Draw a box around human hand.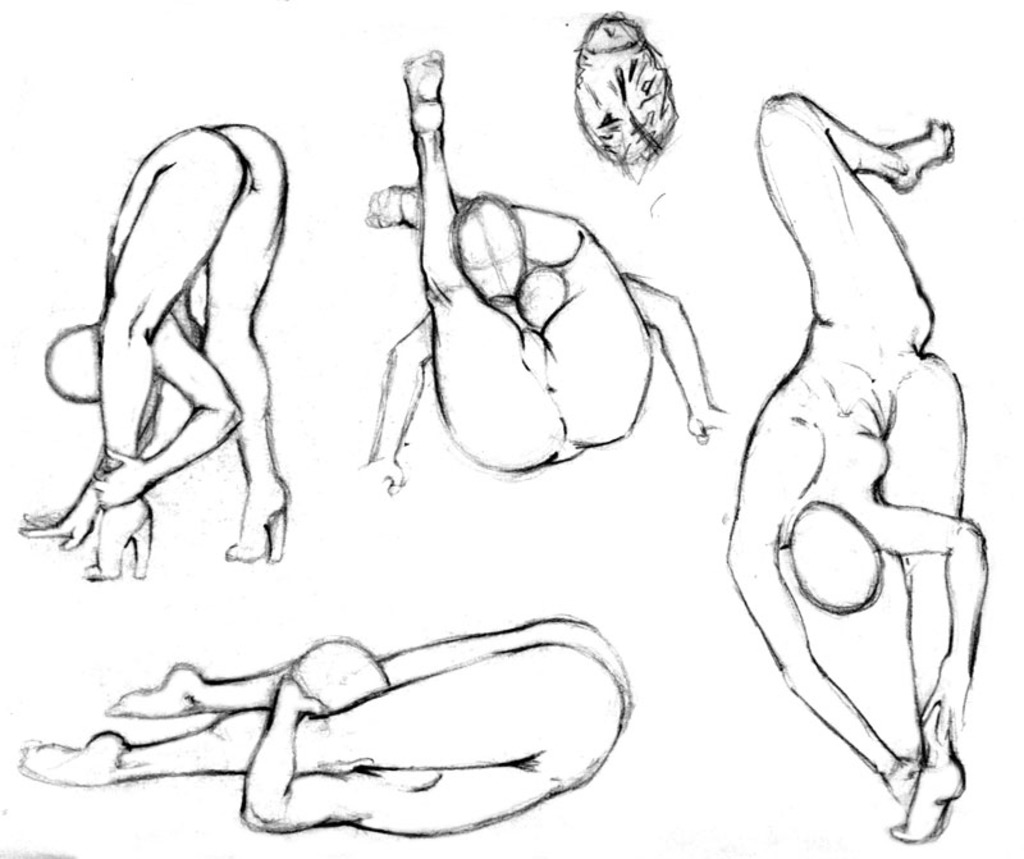
<bbox>918, 650, 975, 751</bbox>.
